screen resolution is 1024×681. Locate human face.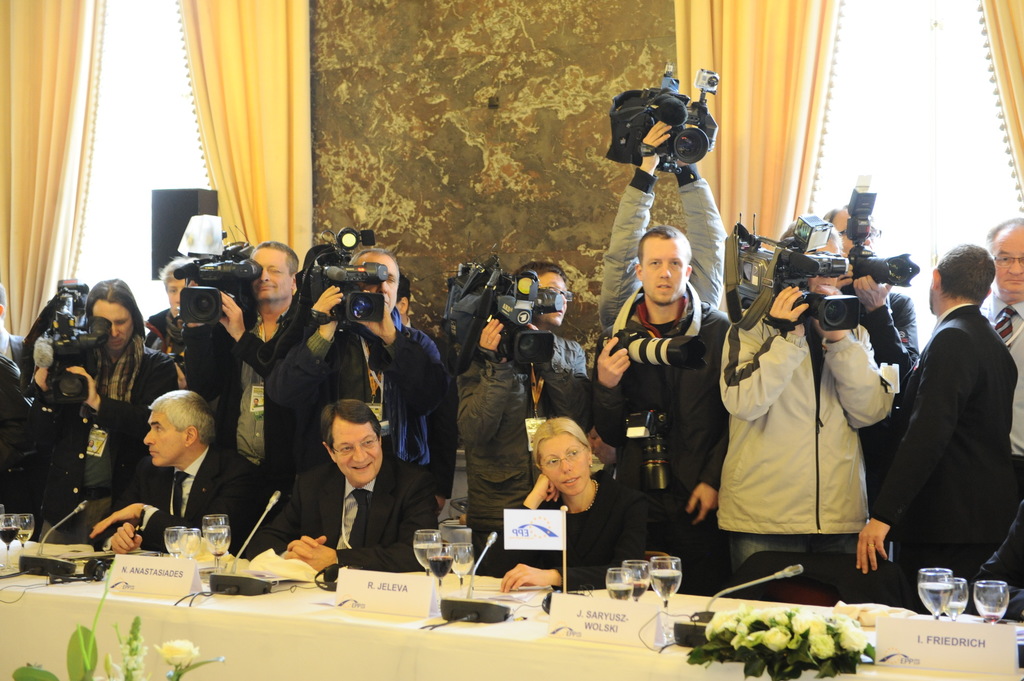
(166, 273, 194, 317).
